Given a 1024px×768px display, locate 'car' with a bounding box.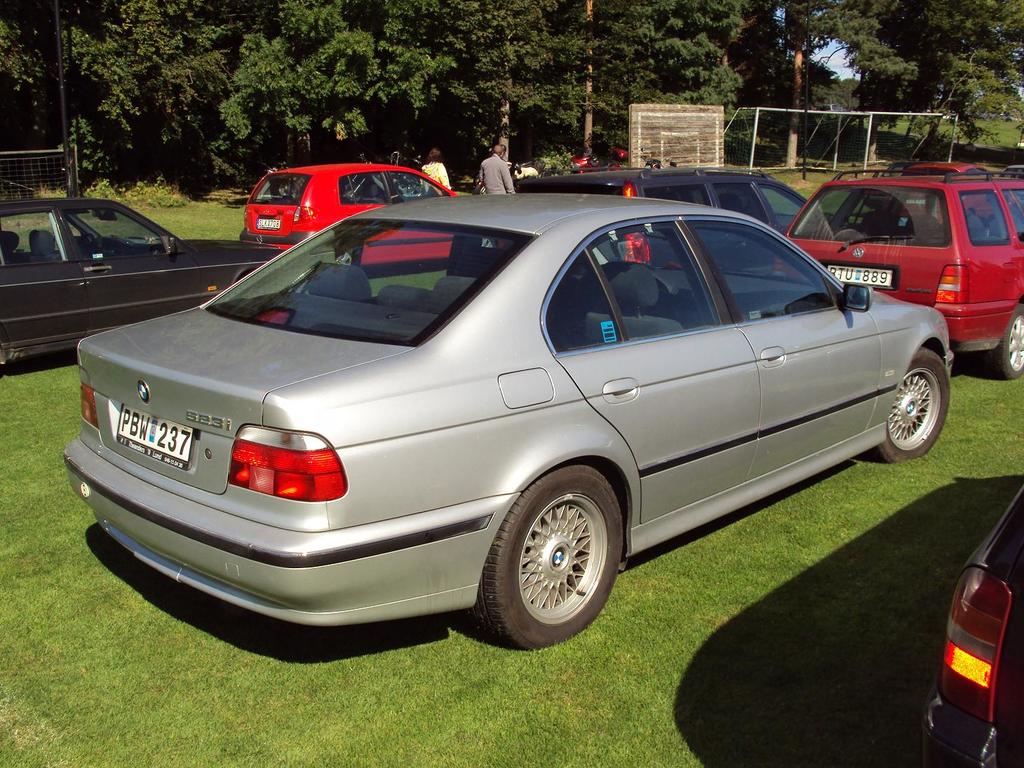
Located: (left=0, top=194, right=287, bottom=370).
